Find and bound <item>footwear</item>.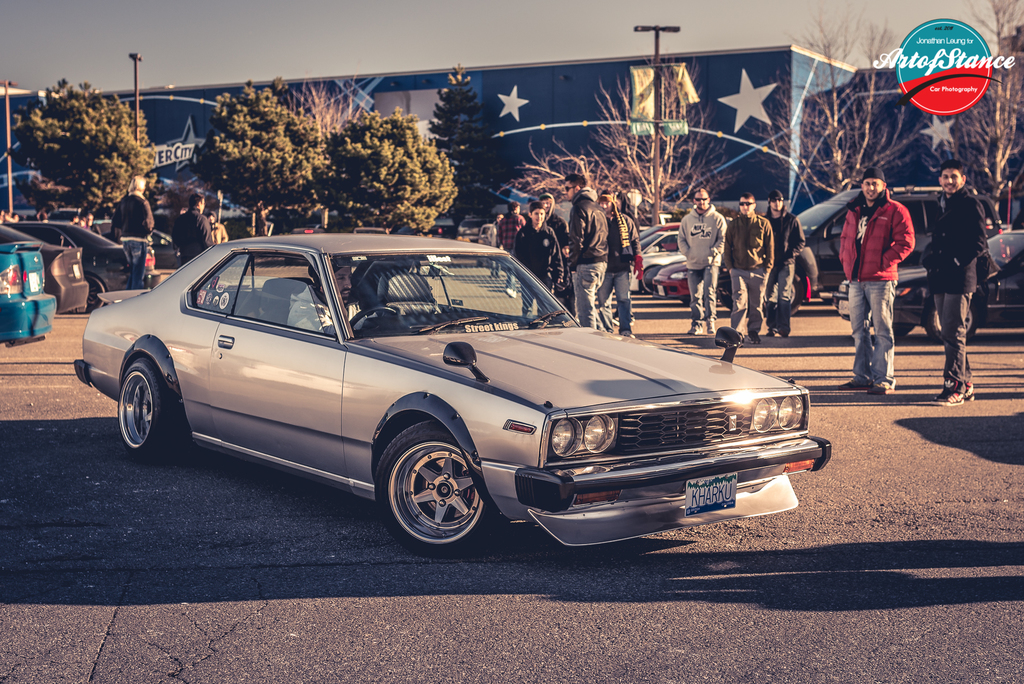
Bound: <box>868,382,892,395</box>.
